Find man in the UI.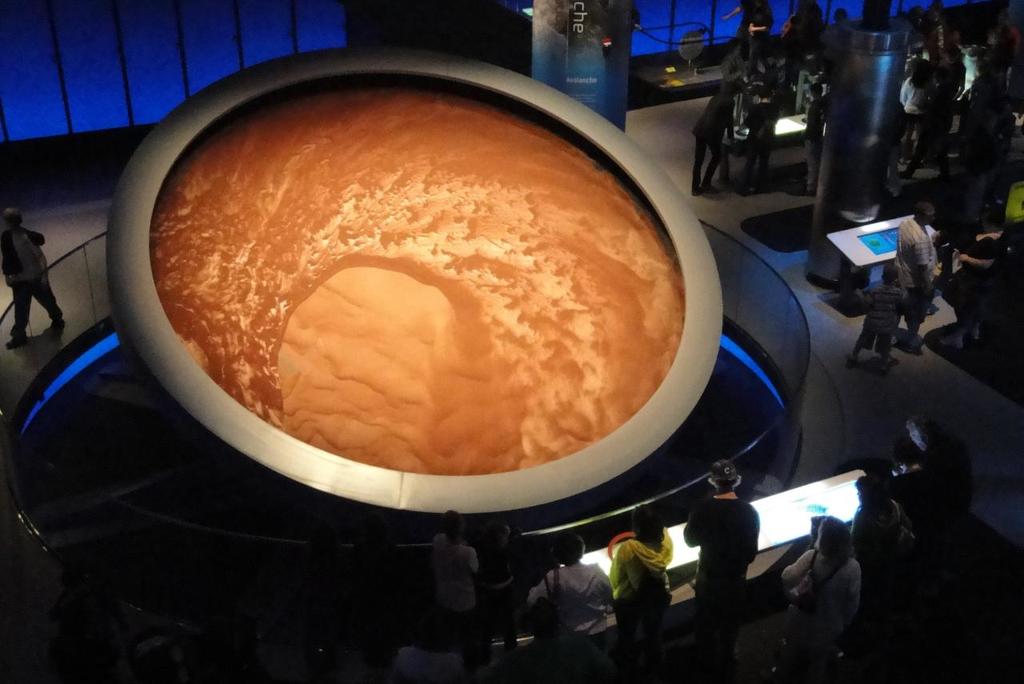
UI element at {"x1": 382, "y1": 614, "x2": 466, "y2": 683}.
